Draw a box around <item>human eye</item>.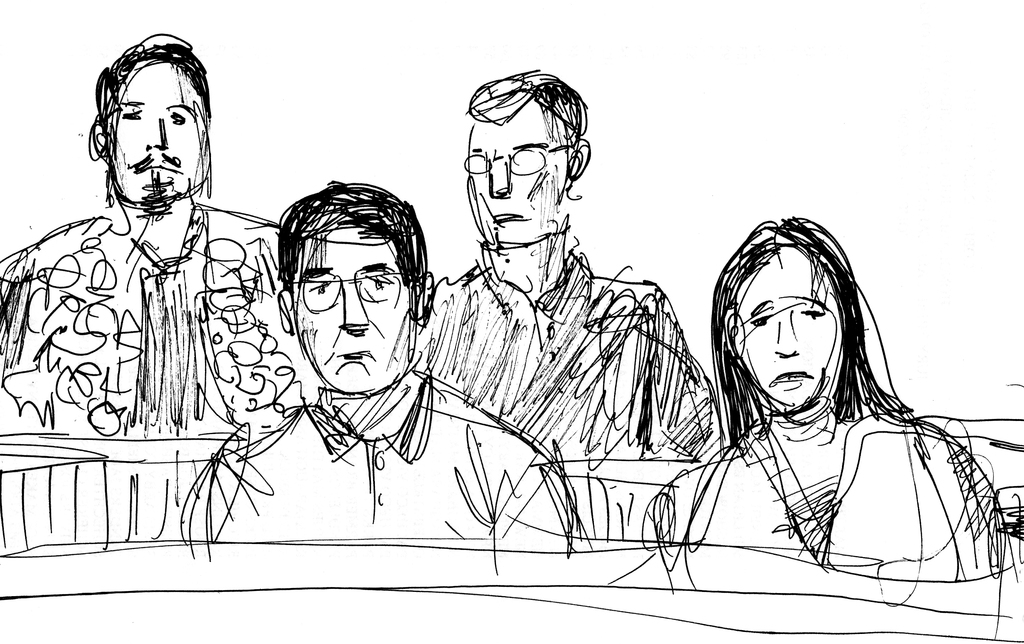
Rect(364, 279, 388, 288).
